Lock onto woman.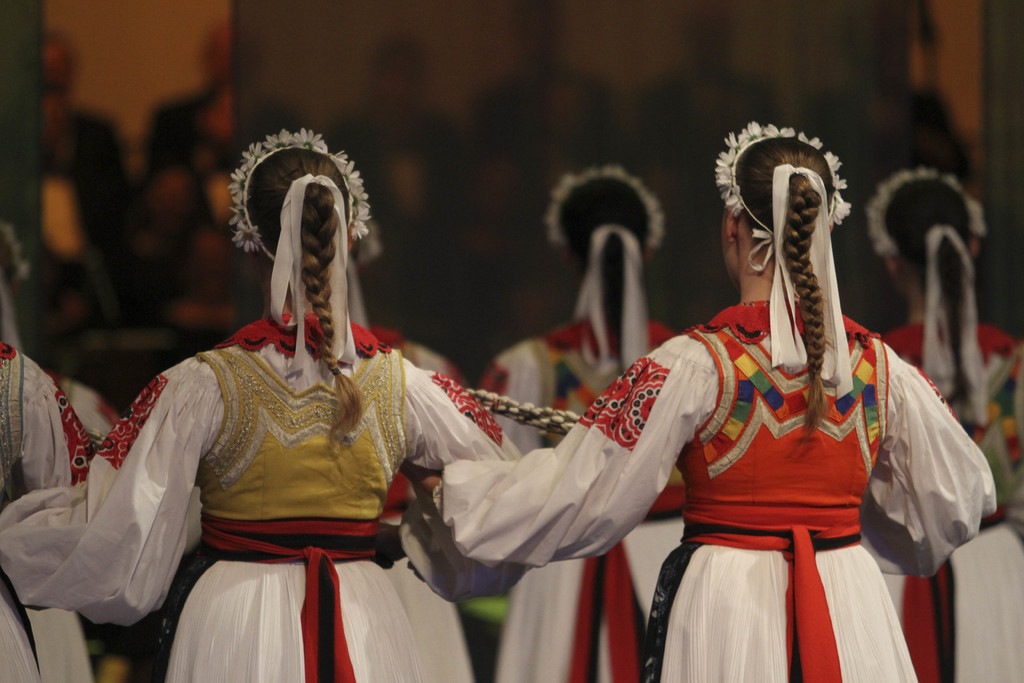
Locked: 472, 160, 687, 682.
